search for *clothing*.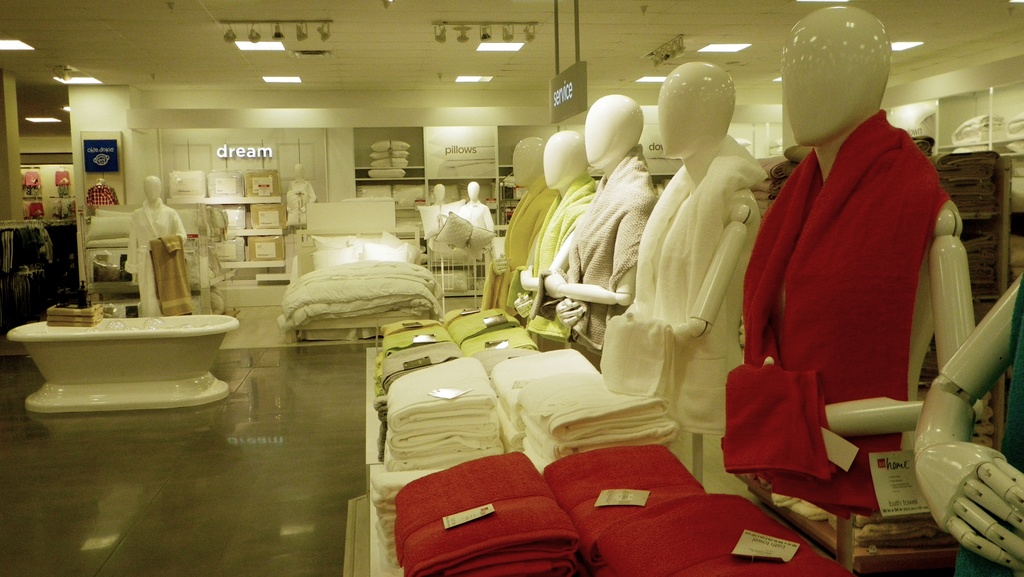
Found at left=447, top=197, right=502, bottom=257.
